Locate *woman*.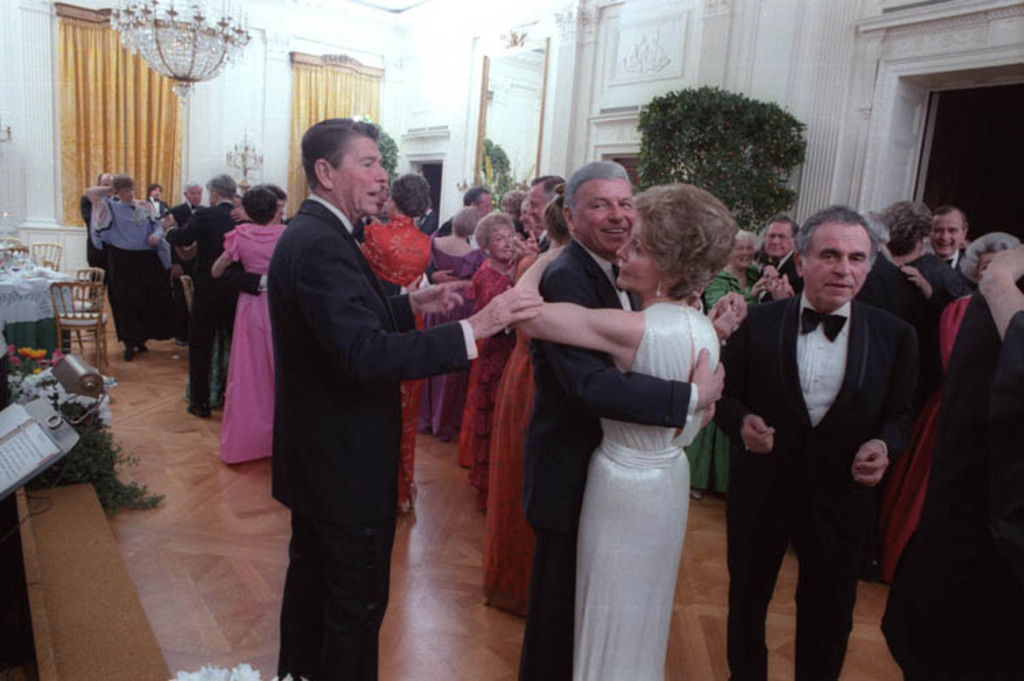
Bounding box: [x1=457, y1=214, x2=535, y2=475].
